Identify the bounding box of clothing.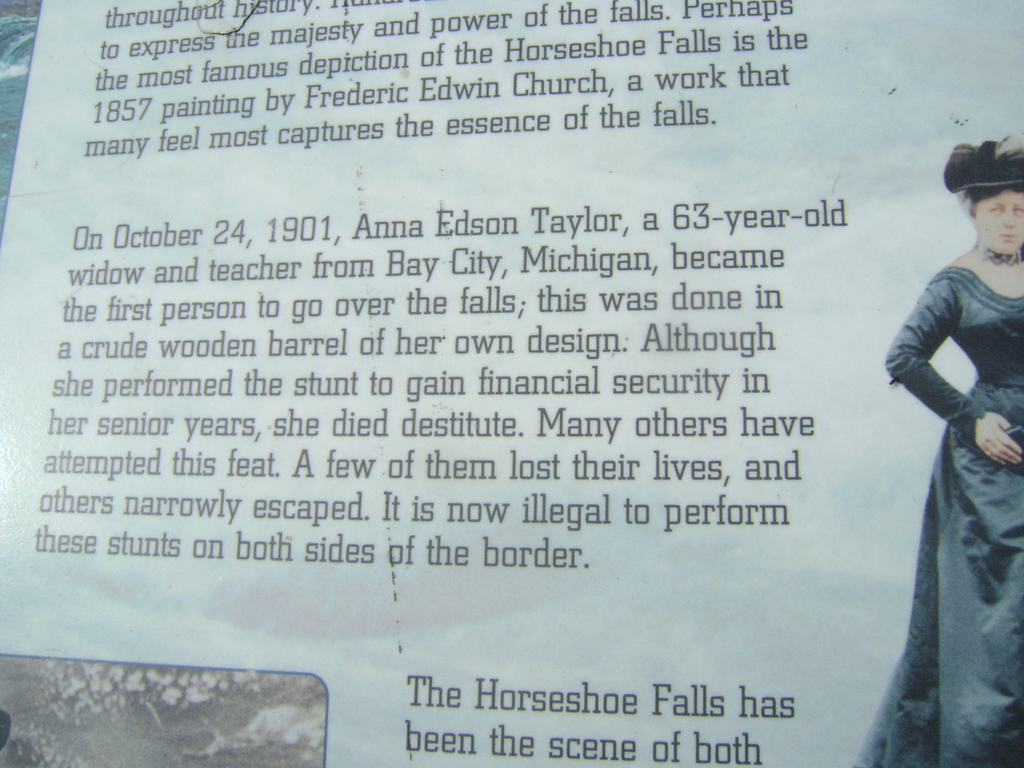
x1=880, y1=201, x2=1023, y2=727.
